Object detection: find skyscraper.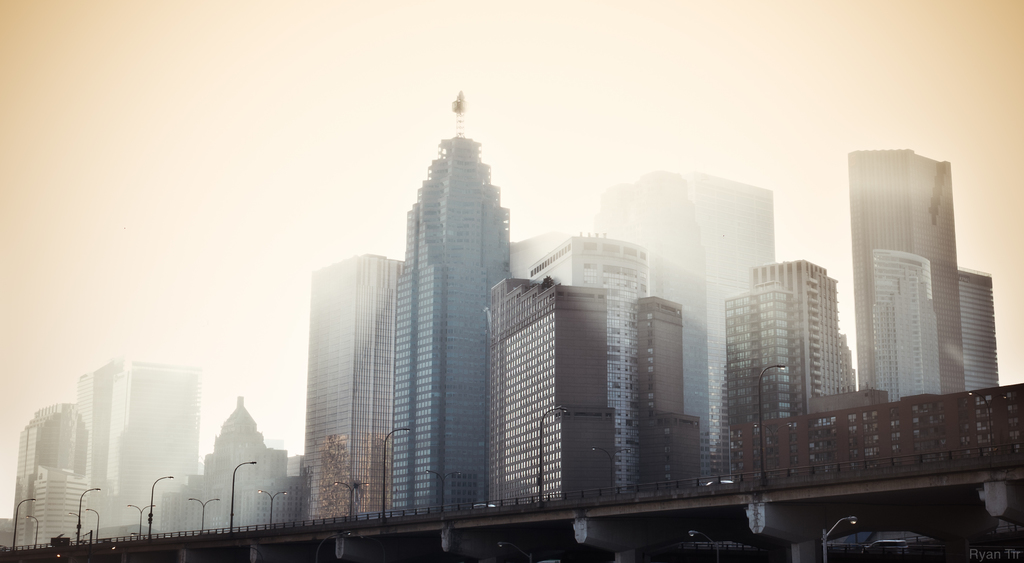
bbox(296, 247, 417, 528).
